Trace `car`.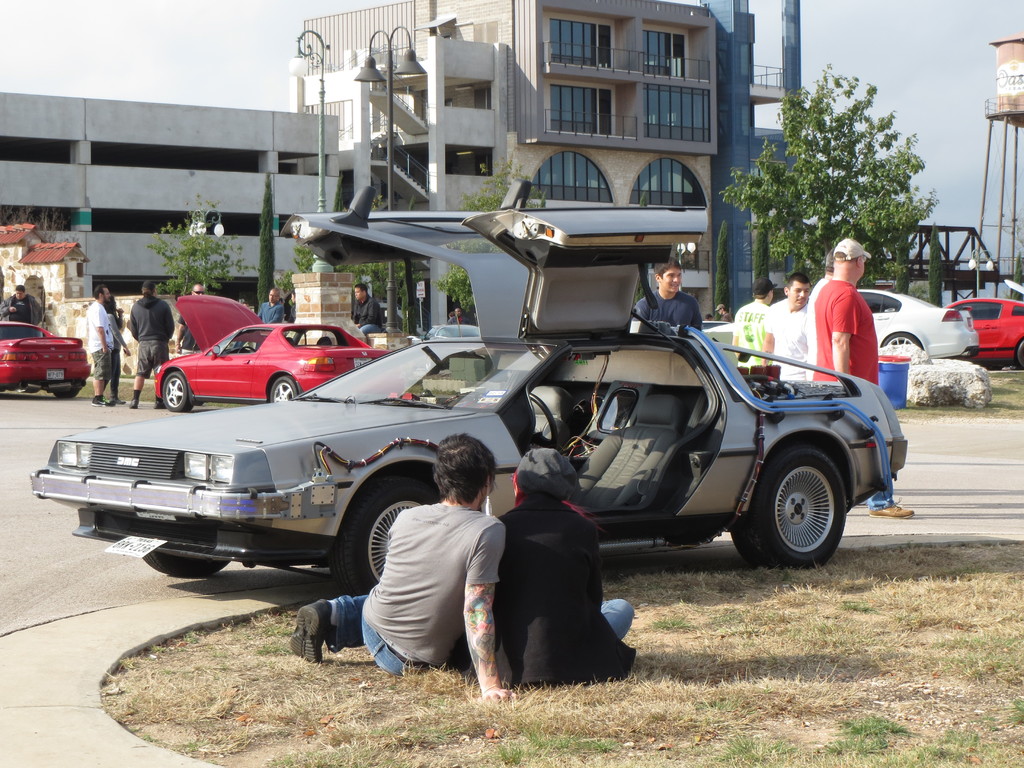
Traced to [left=30, top=187, right=907, bottom=600].
